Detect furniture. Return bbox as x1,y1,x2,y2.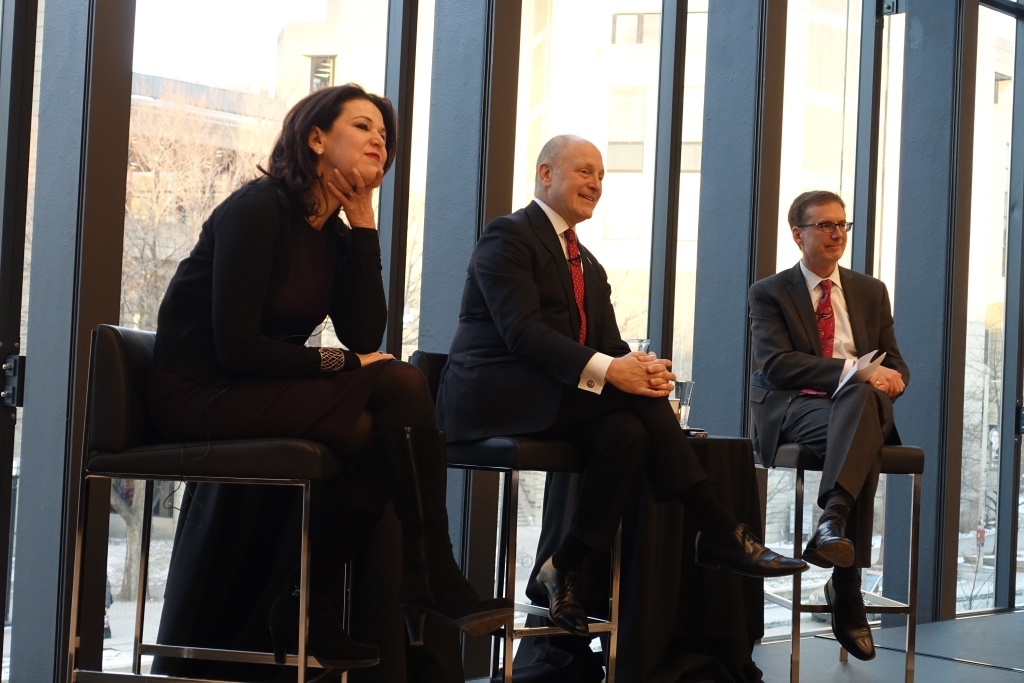
757,441,924,682.
